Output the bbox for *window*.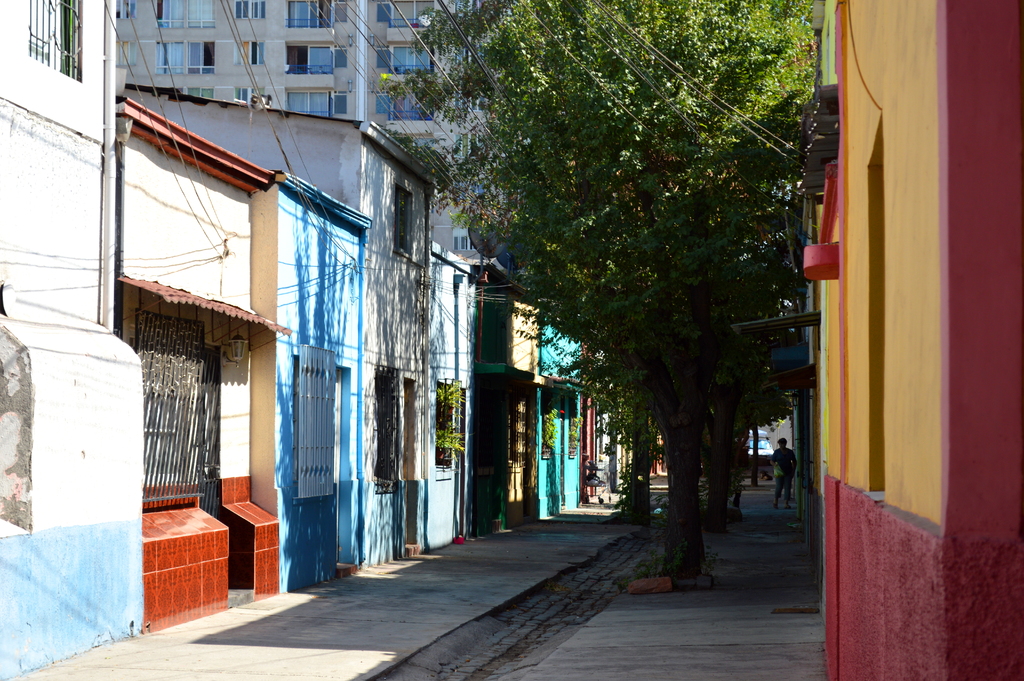
crop(392, 186, 413, 260).
